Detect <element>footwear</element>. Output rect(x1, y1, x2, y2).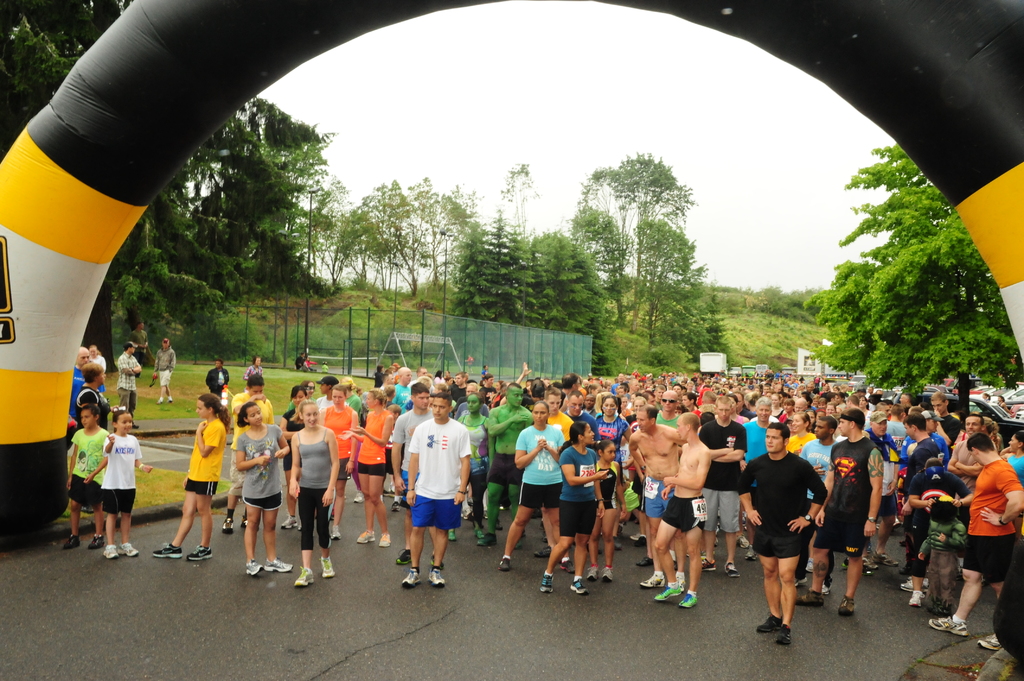
rect(630, 534, 645, 540).
